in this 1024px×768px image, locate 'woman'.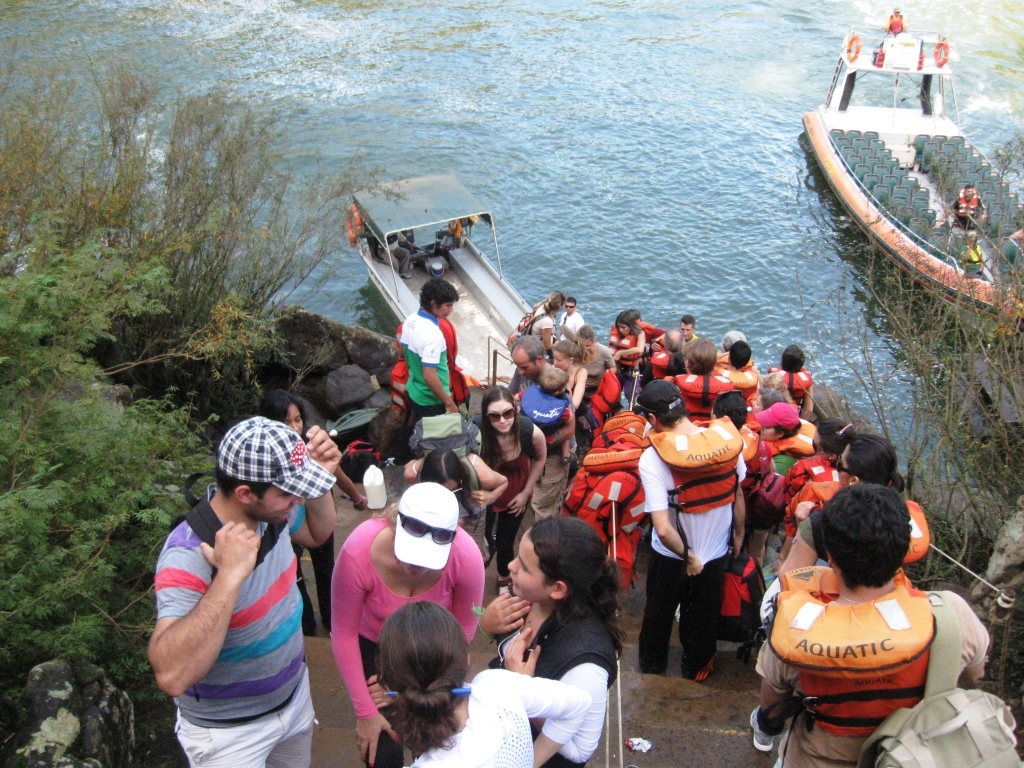
Bounding box: crop(817, 416, 856, 470).
